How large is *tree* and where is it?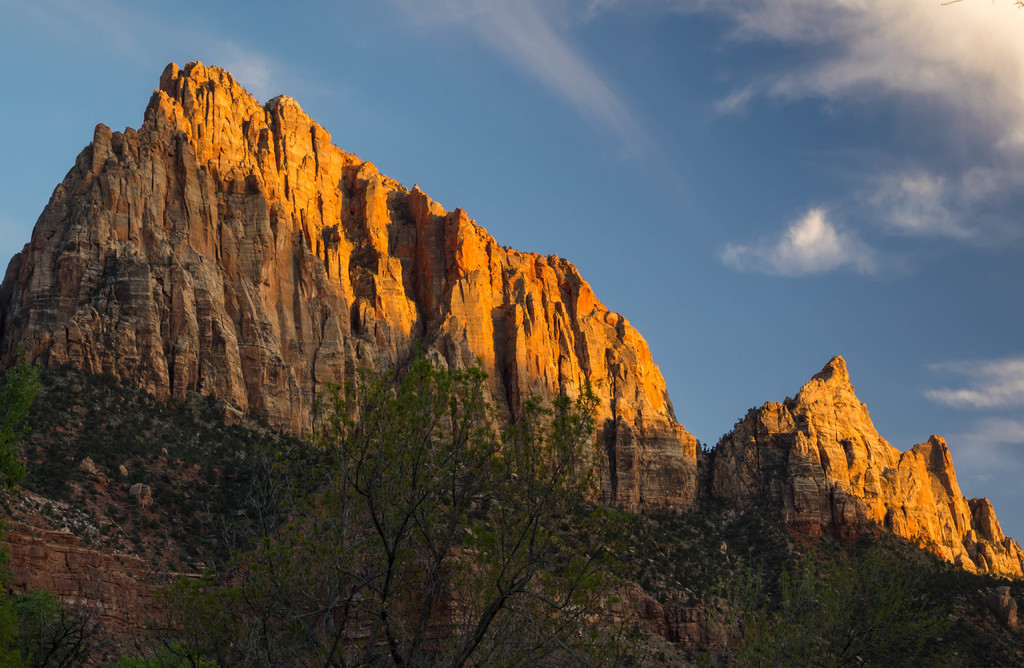
Bounding box: bbox=[229, 322, 573, 633].
